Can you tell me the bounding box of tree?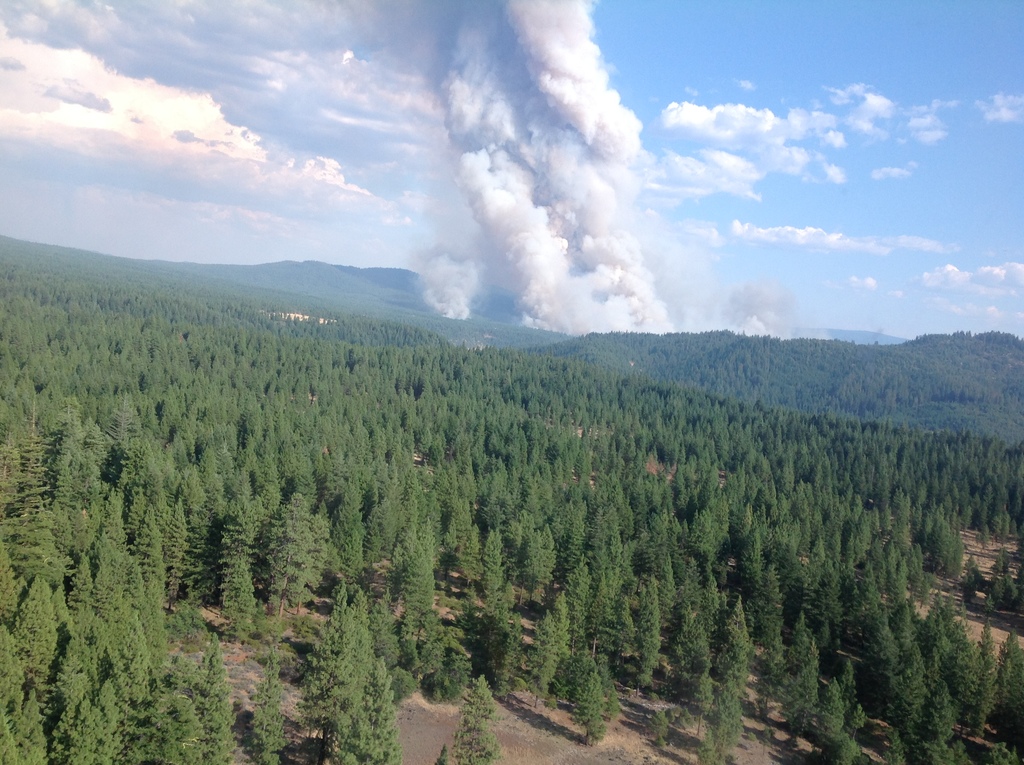
[0,236,1023,764].
